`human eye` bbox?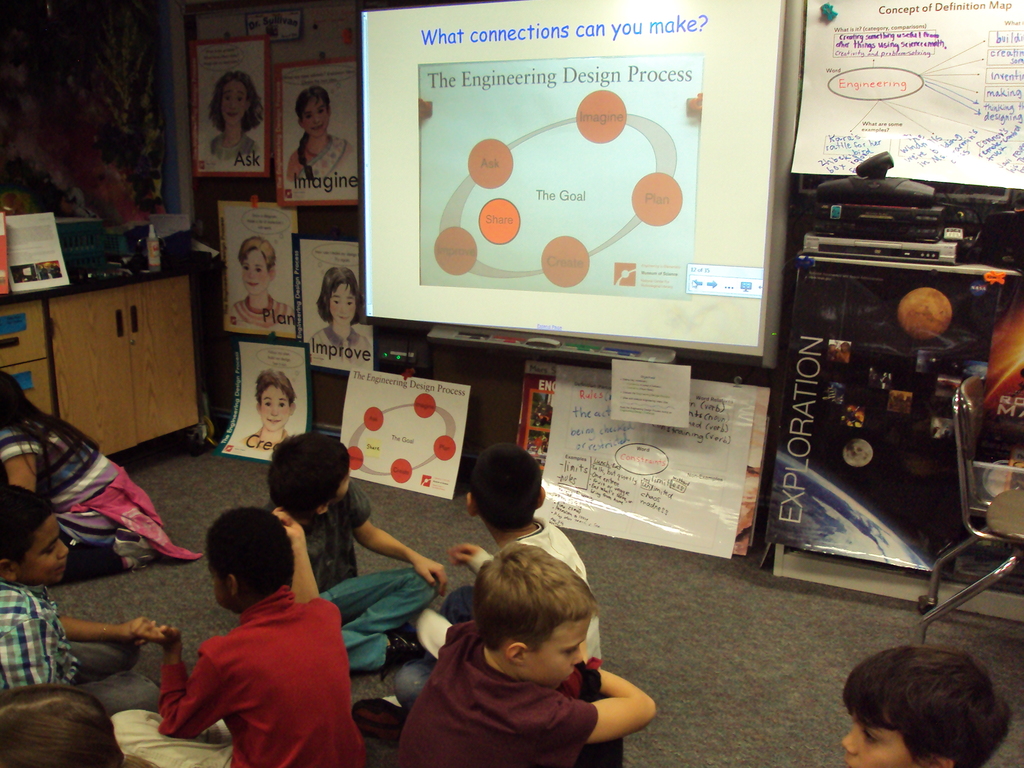
{"x1": 318, "y1": 106, "x2": 325, "y2": 115}
